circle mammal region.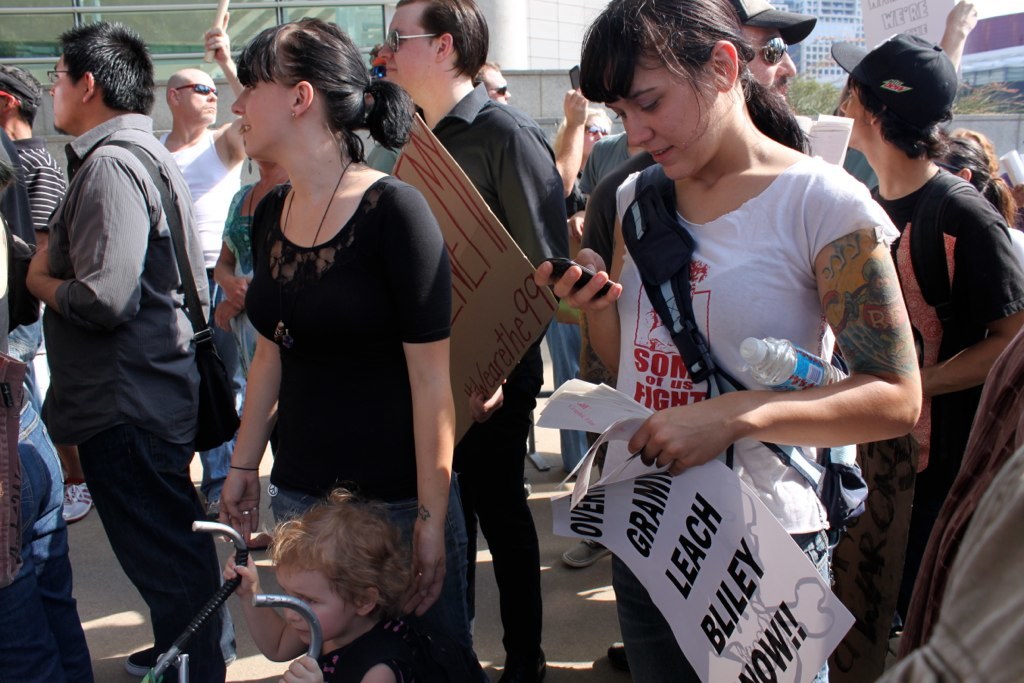
Region: <bbox>702, 0, 814, 99</bbox>.
